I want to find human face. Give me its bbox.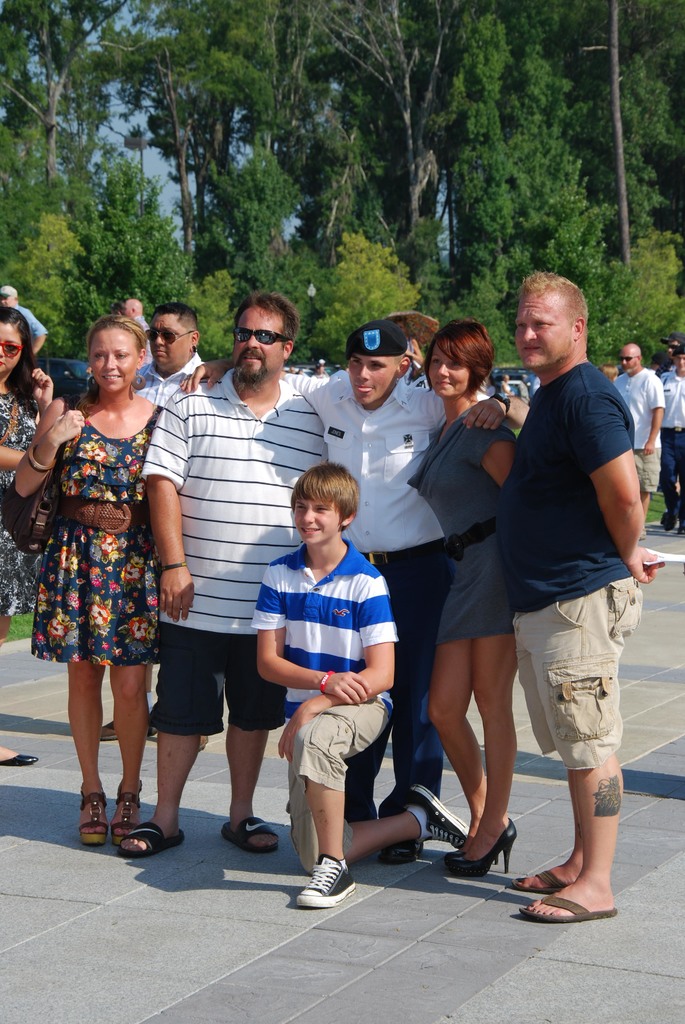
rect(348, 357, 397, 406).
